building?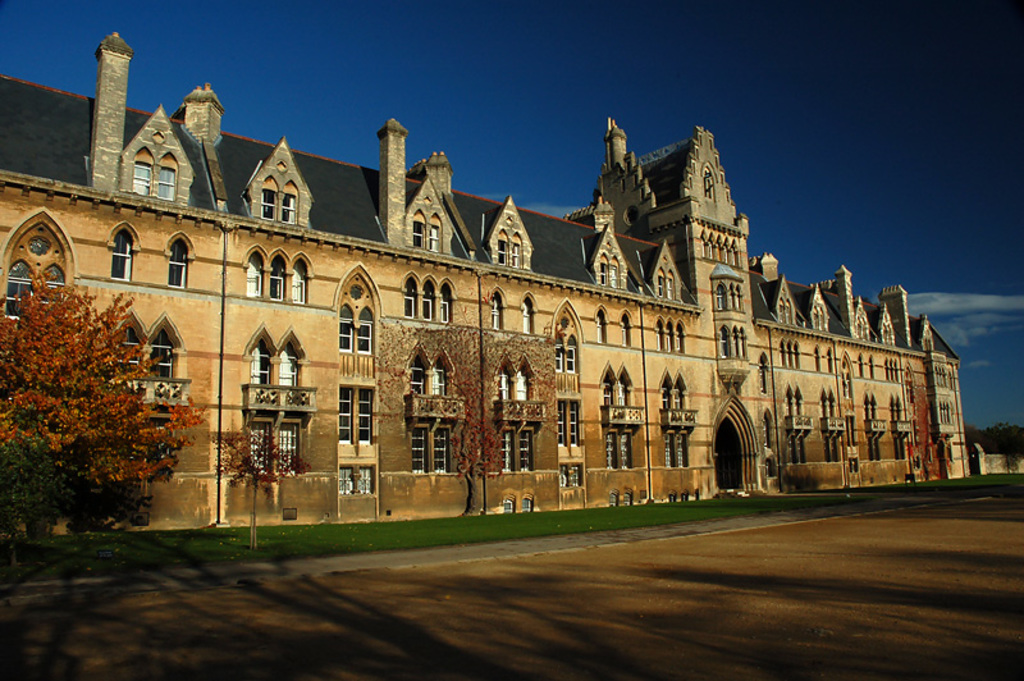
{"left": 0, "top": 10, "right": 973, "bottom": 580}
